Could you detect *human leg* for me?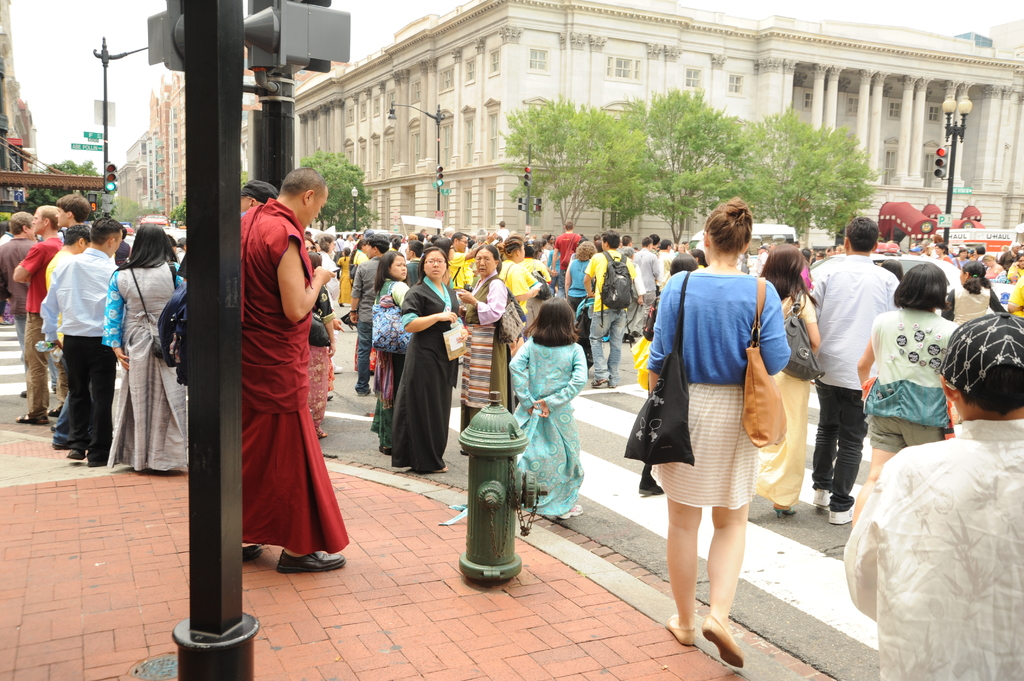
Detection result: crop(355, 328, 369, 397).
